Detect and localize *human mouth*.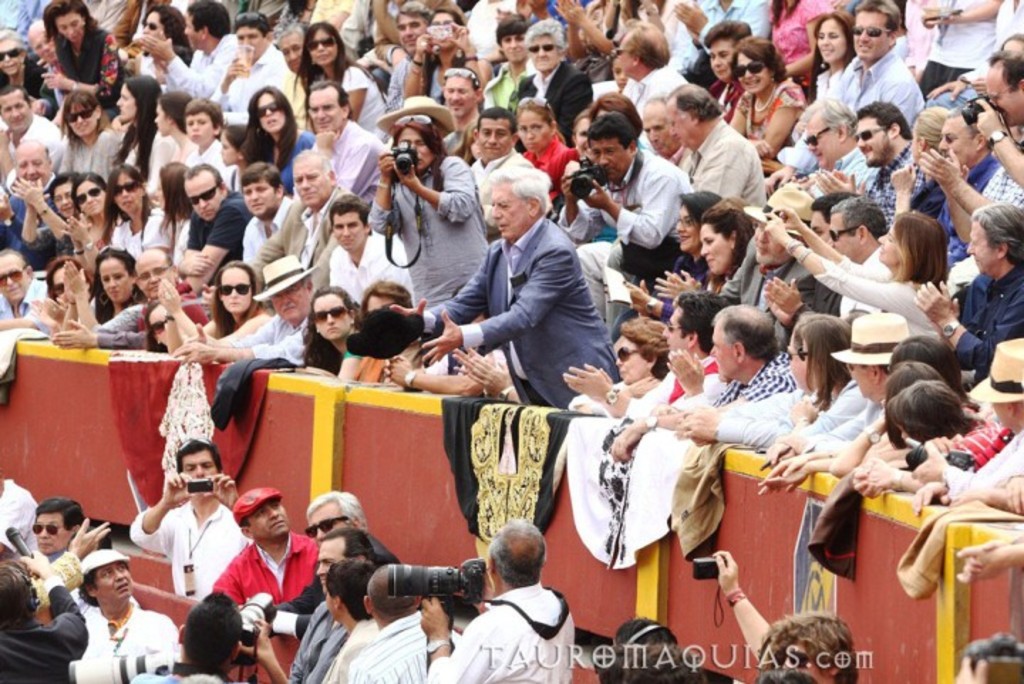
Localized at (x1=327, y1=326, x2=336, y2=331).
